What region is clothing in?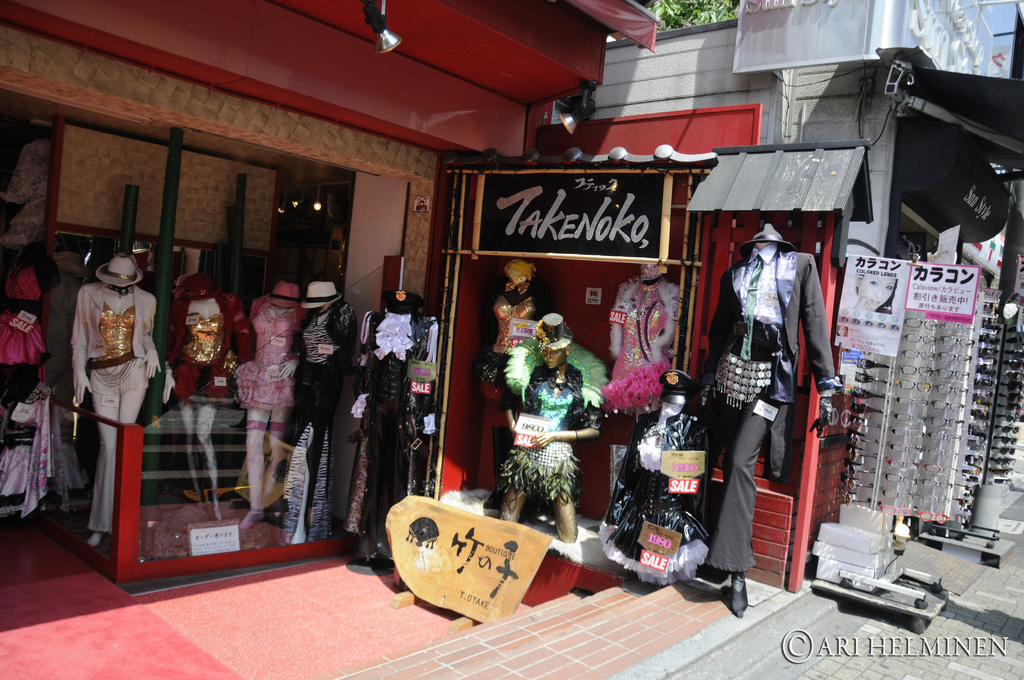
597,277,672,416.
